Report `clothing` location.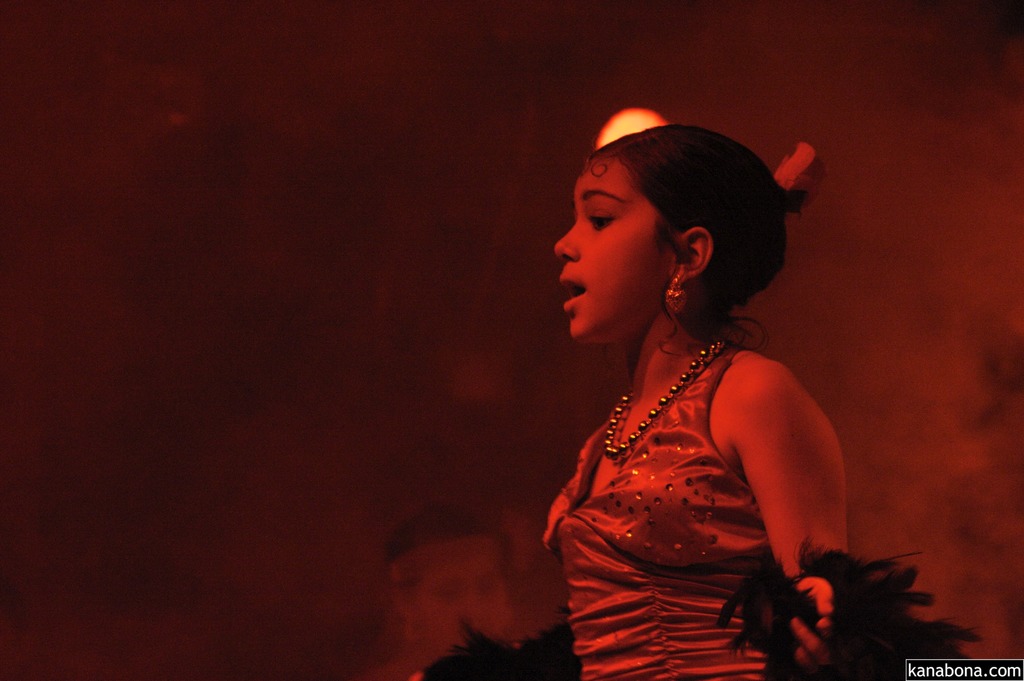
Report: left=552, top=285, right=859, bottom=653.
